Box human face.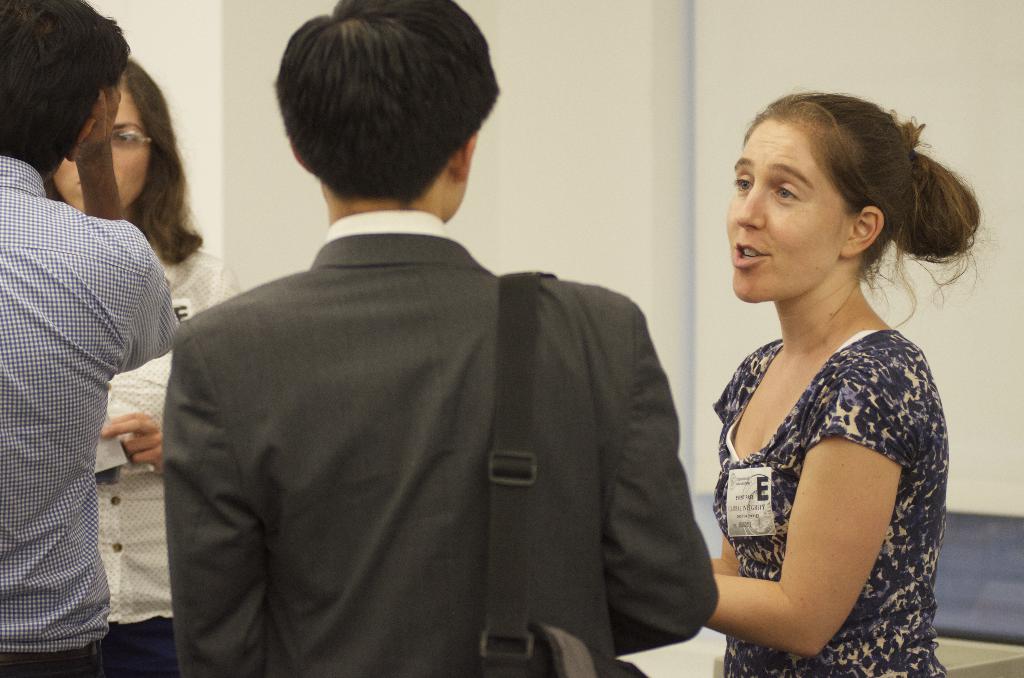
{"x1": 726, "y1": 122, "x2": 843, "y2": 310}.
